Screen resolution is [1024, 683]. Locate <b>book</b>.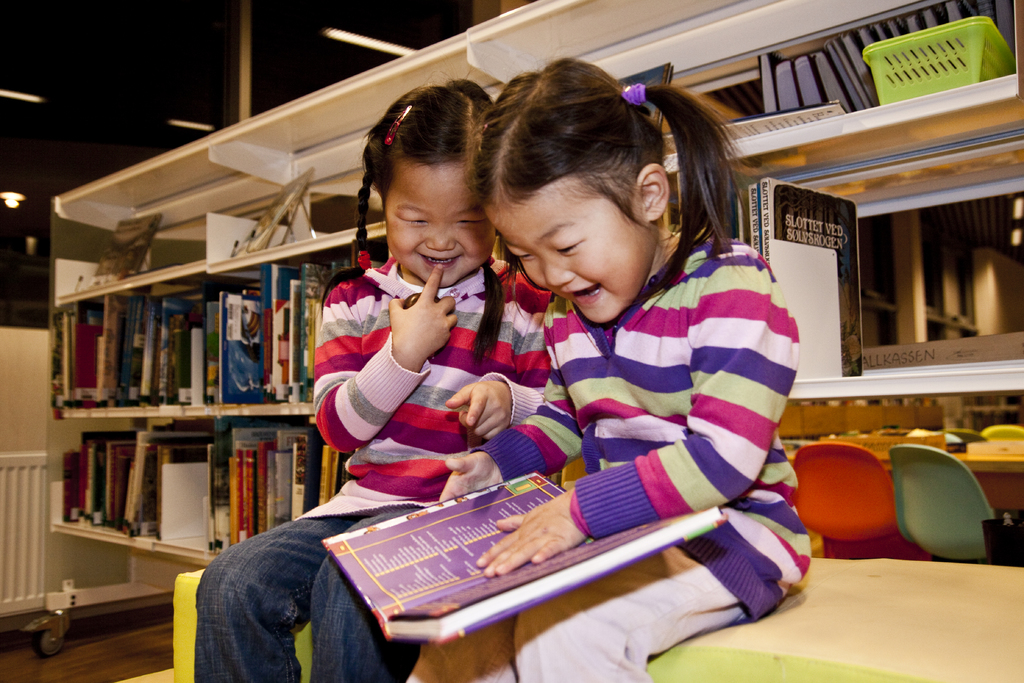
locate(321, 470, 727, 646).
